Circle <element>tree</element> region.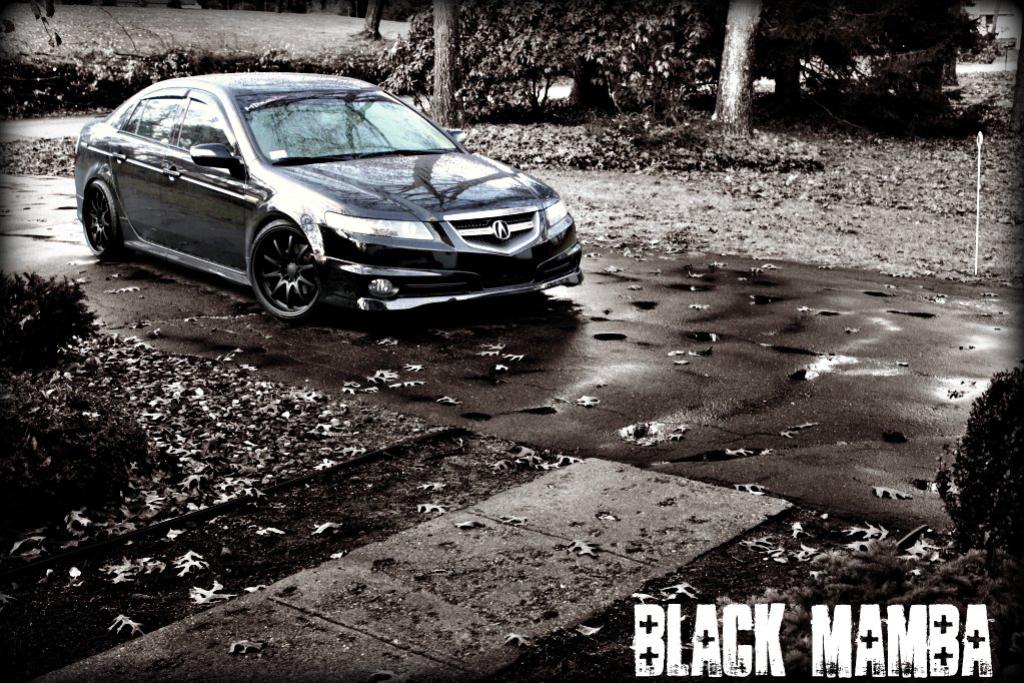
Region: [342,0,387,40].
